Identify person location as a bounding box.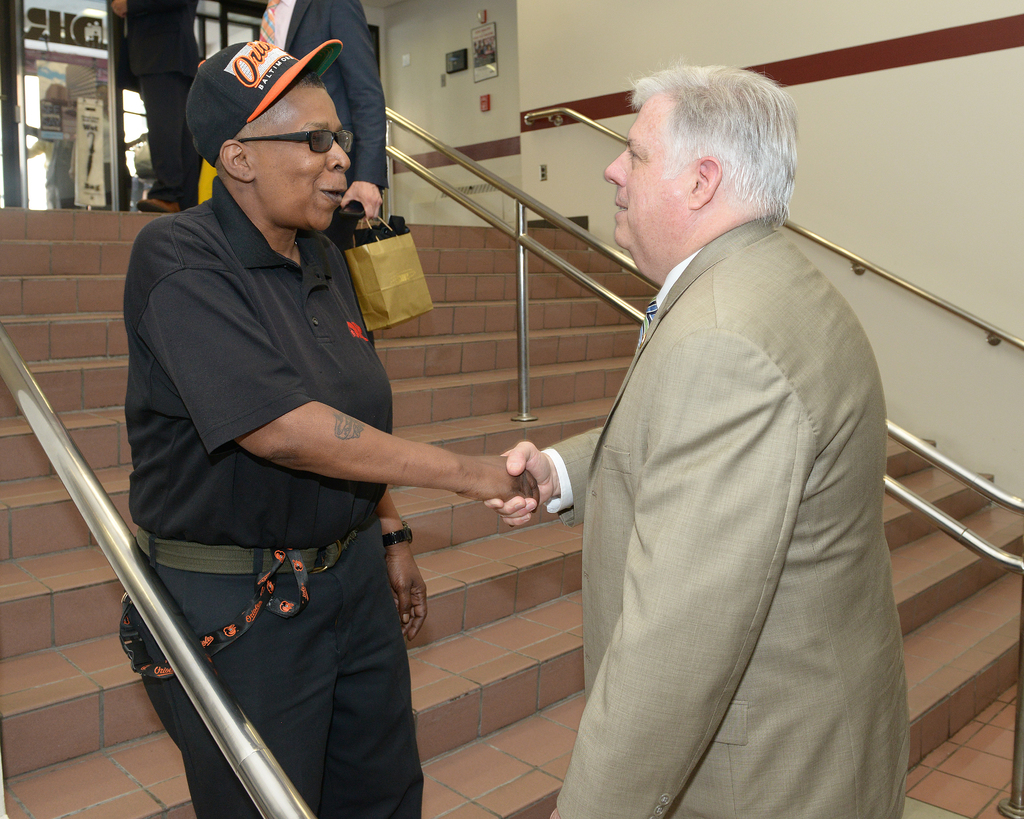
[x1=132, y1=27, x2=474, y2=767].
